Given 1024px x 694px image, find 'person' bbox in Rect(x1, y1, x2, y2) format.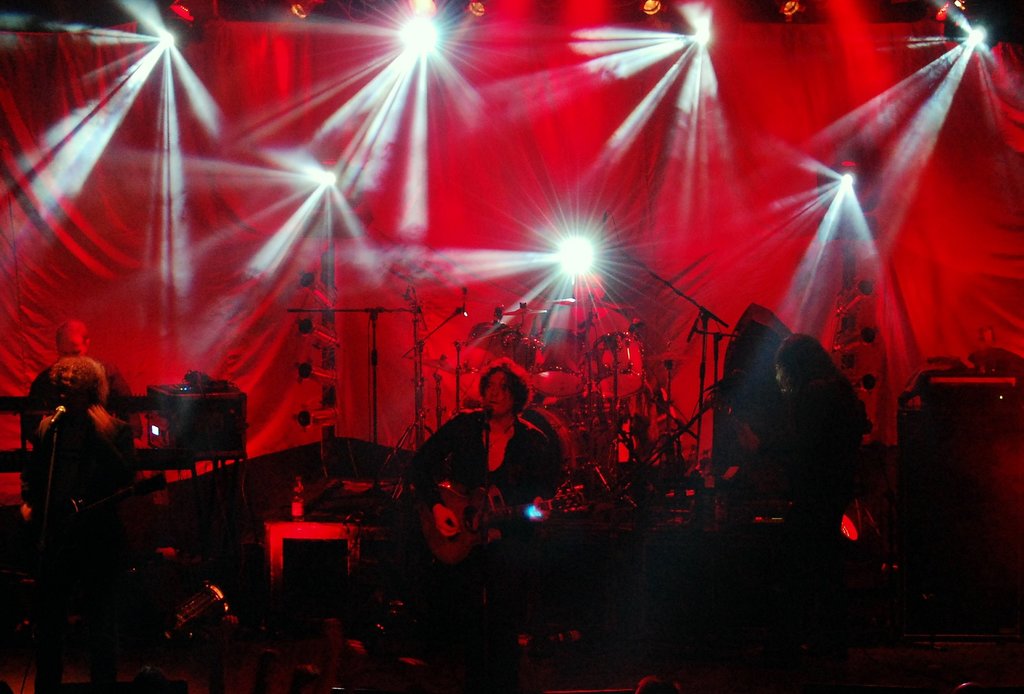
Rect(401, 352, 572, 563).
